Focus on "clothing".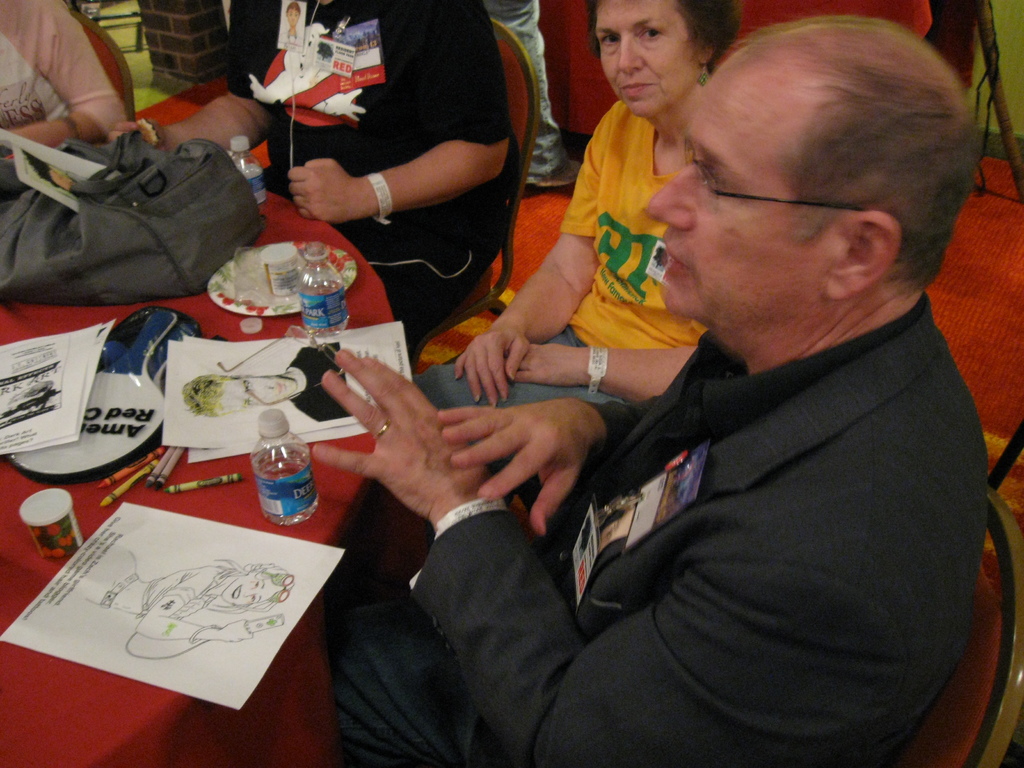
Focused at l=327, t=291, r=988, b=767.
